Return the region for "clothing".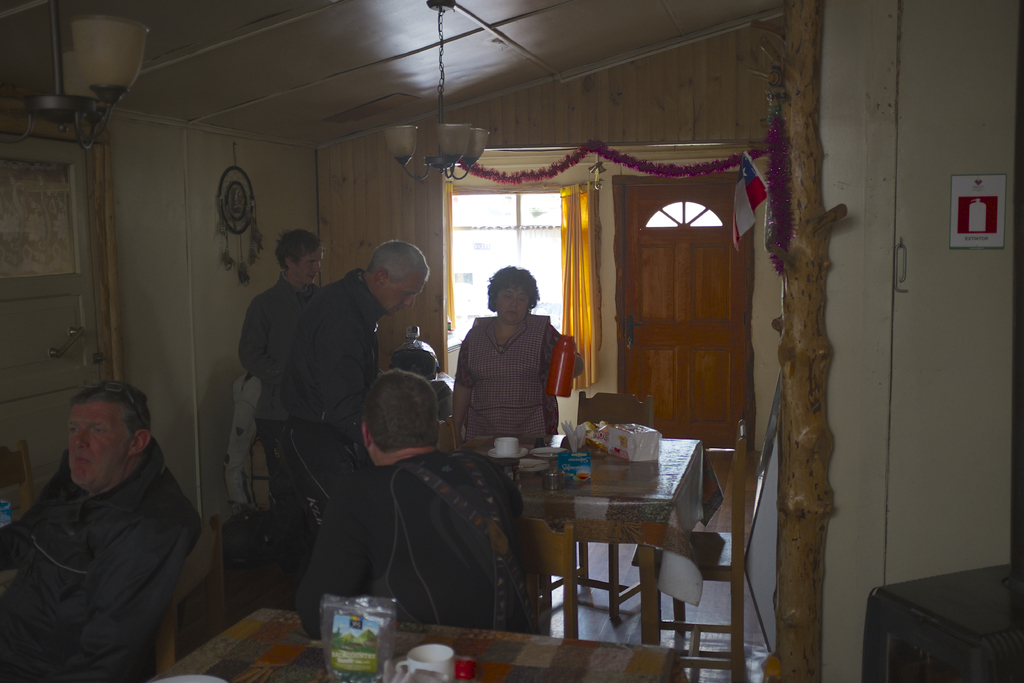
(left=369, top=446, right=559, bottom=630).
